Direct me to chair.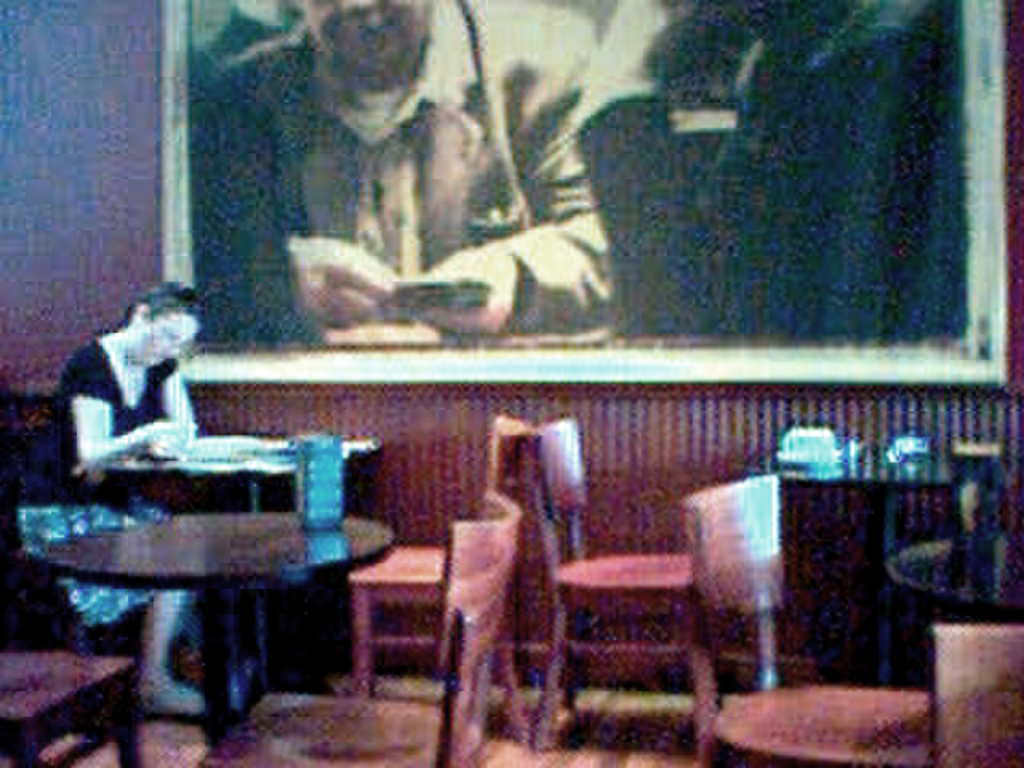
Direction: x1=934 y1=621 x2=1022 y2=766.
